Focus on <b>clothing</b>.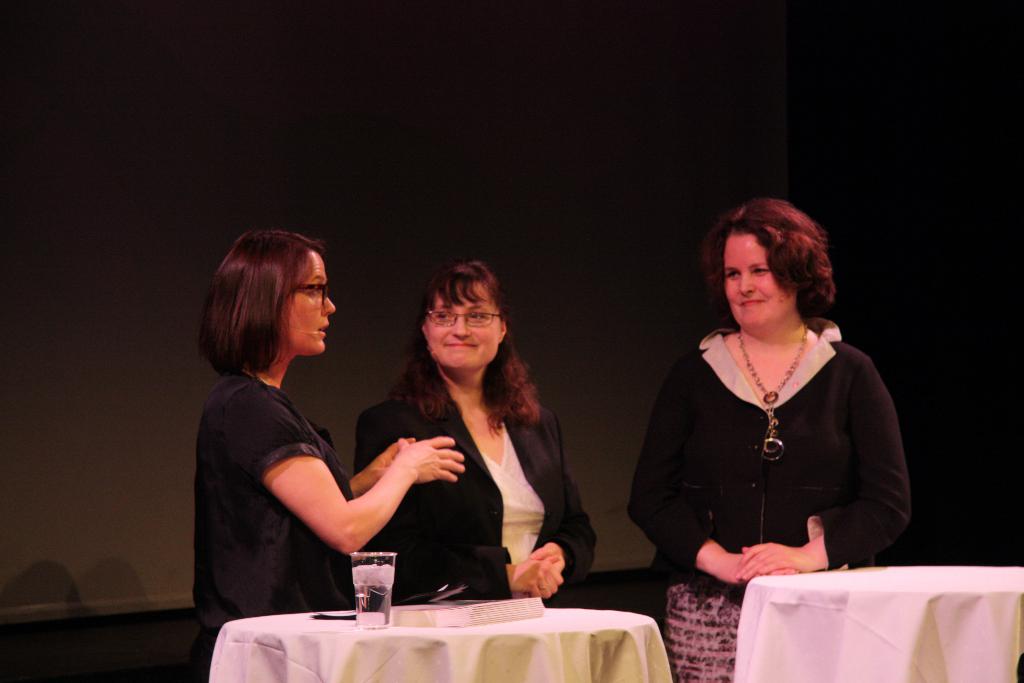
Focused at rect(350, 363, 602, 608).
